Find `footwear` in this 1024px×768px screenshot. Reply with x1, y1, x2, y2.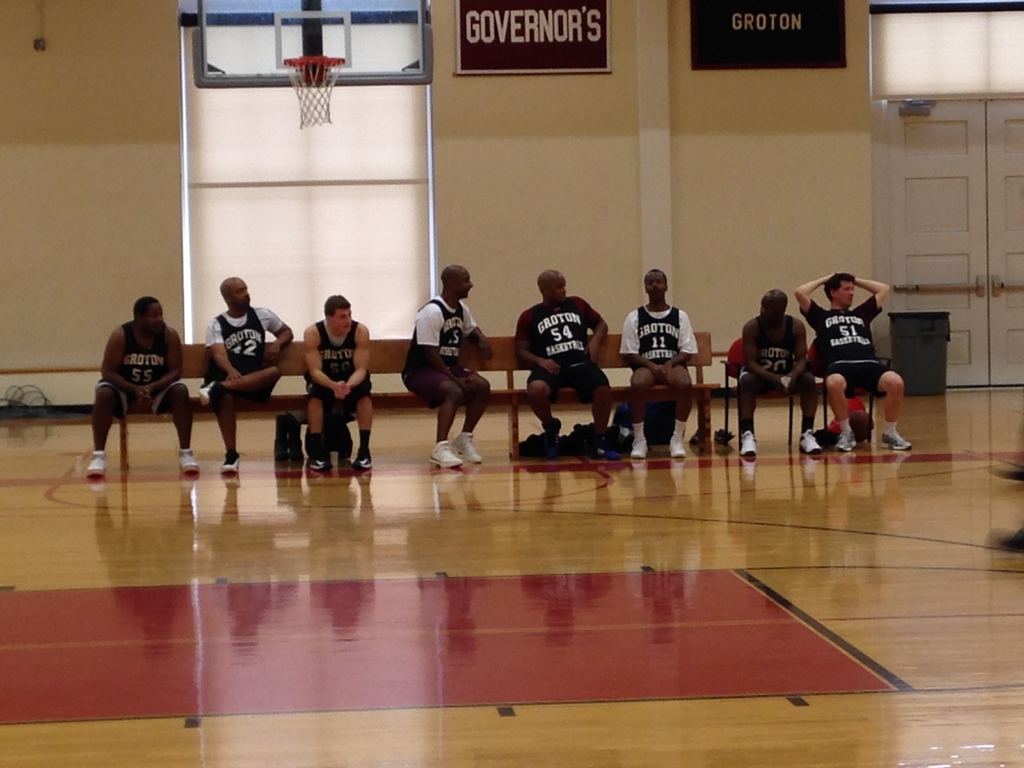
668, 435, 688, 456.
